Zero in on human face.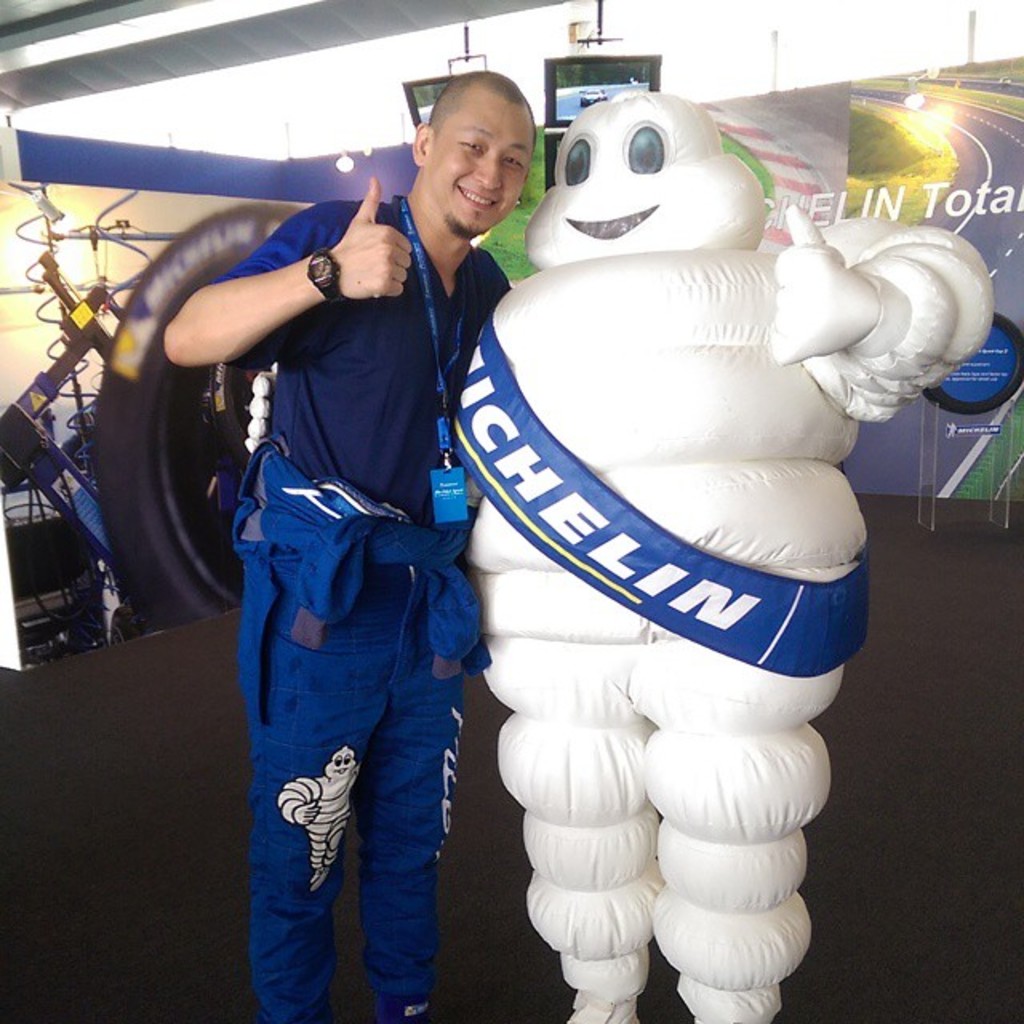
Zeroed in: 427, 85, 531, 232.
